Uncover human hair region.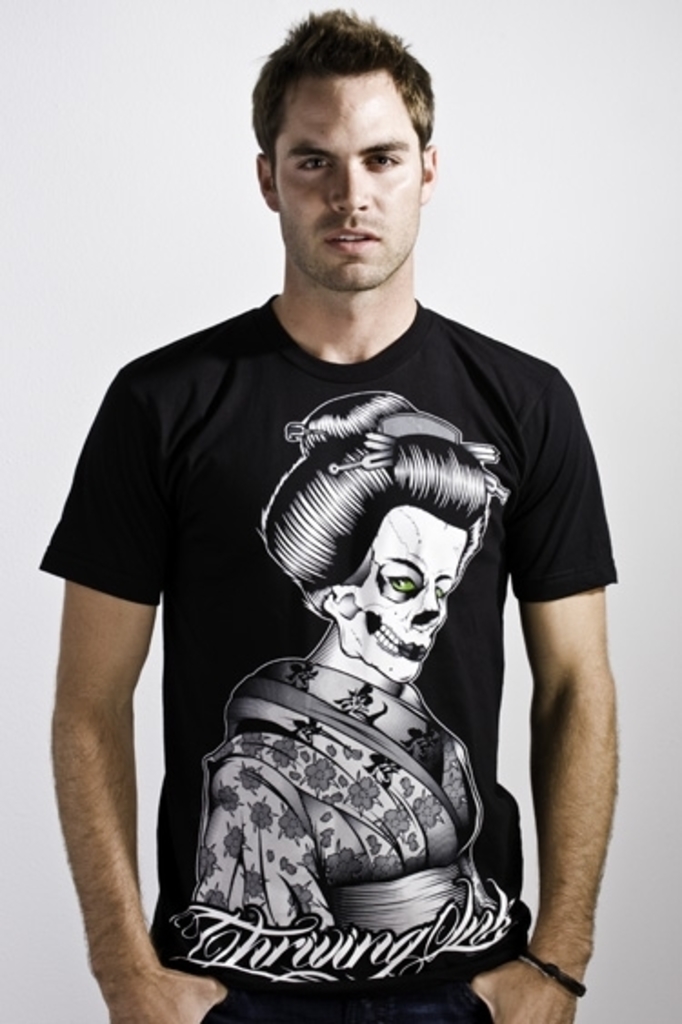
Uncovered: (x1=251, y1=2, x2=440, y2=171).
